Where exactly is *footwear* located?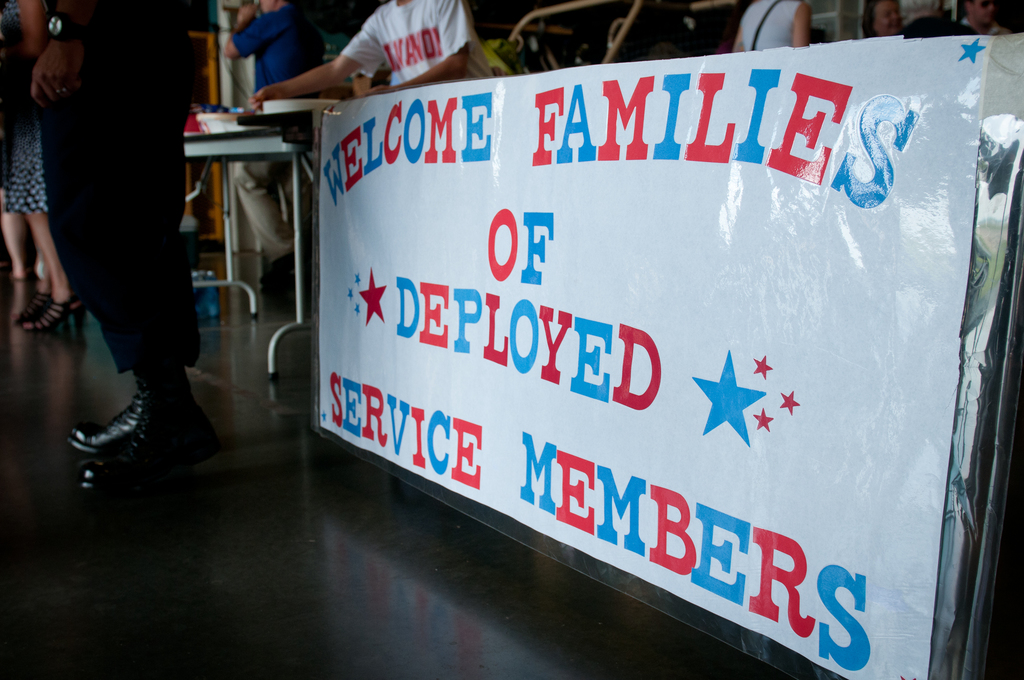
Its bounding box is [59,376,201,485].
